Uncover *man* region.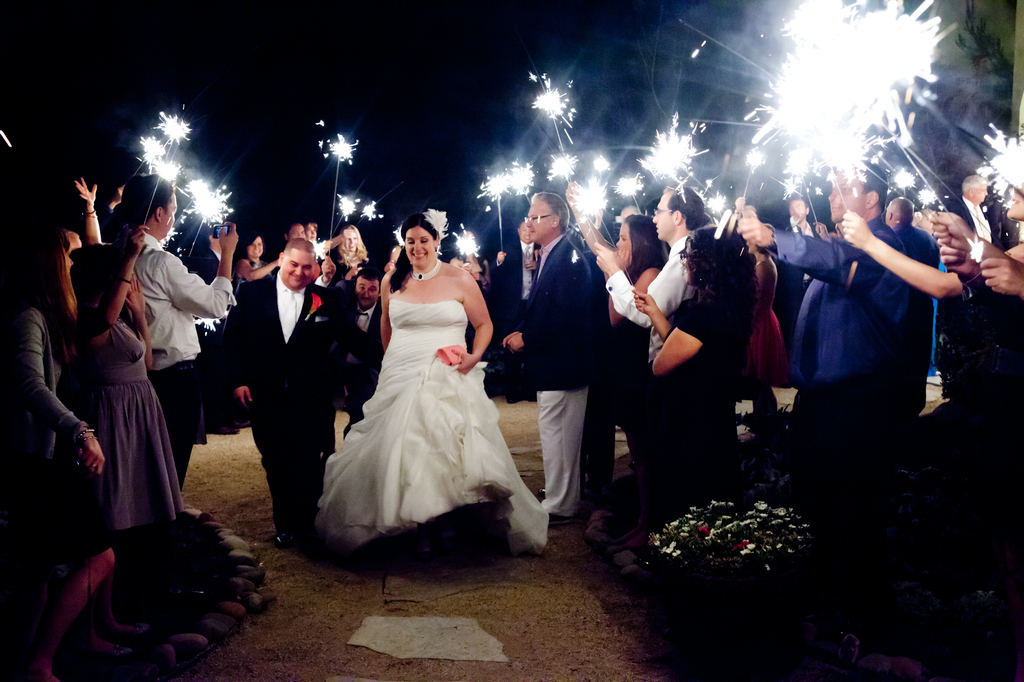
Uncovered: left=138, top=173, right=240, bottom=486.
